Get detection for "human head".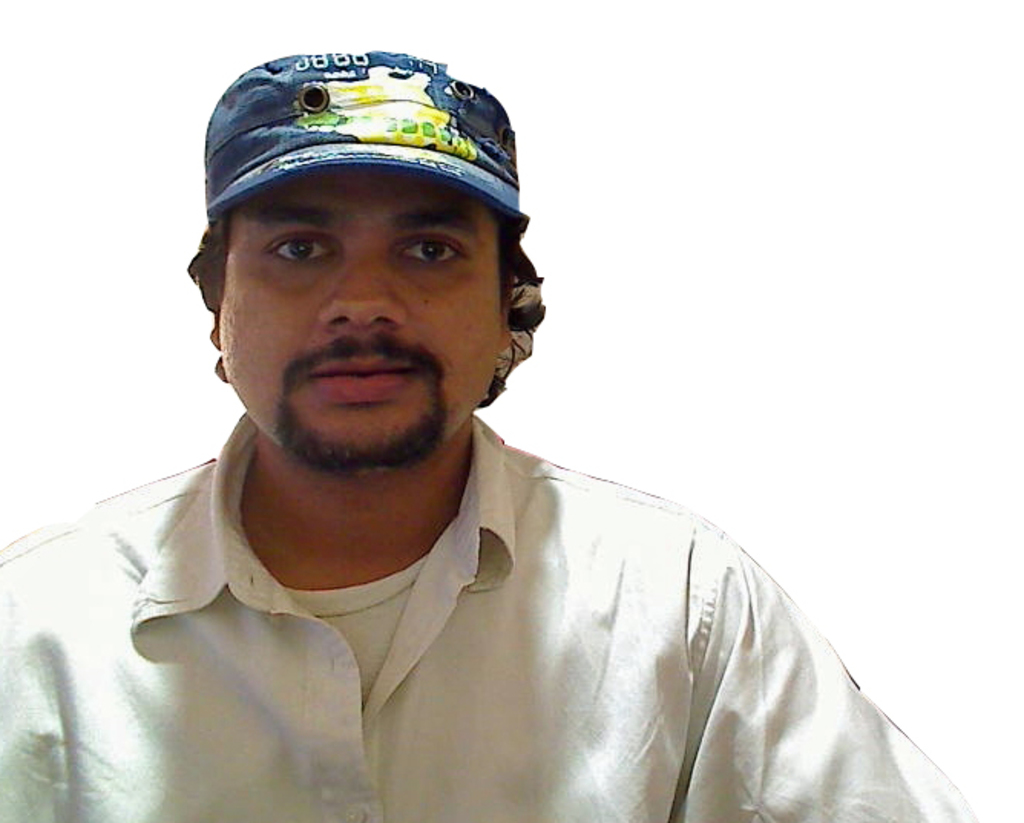
Detection: detection(185, 43, 546, 415).
